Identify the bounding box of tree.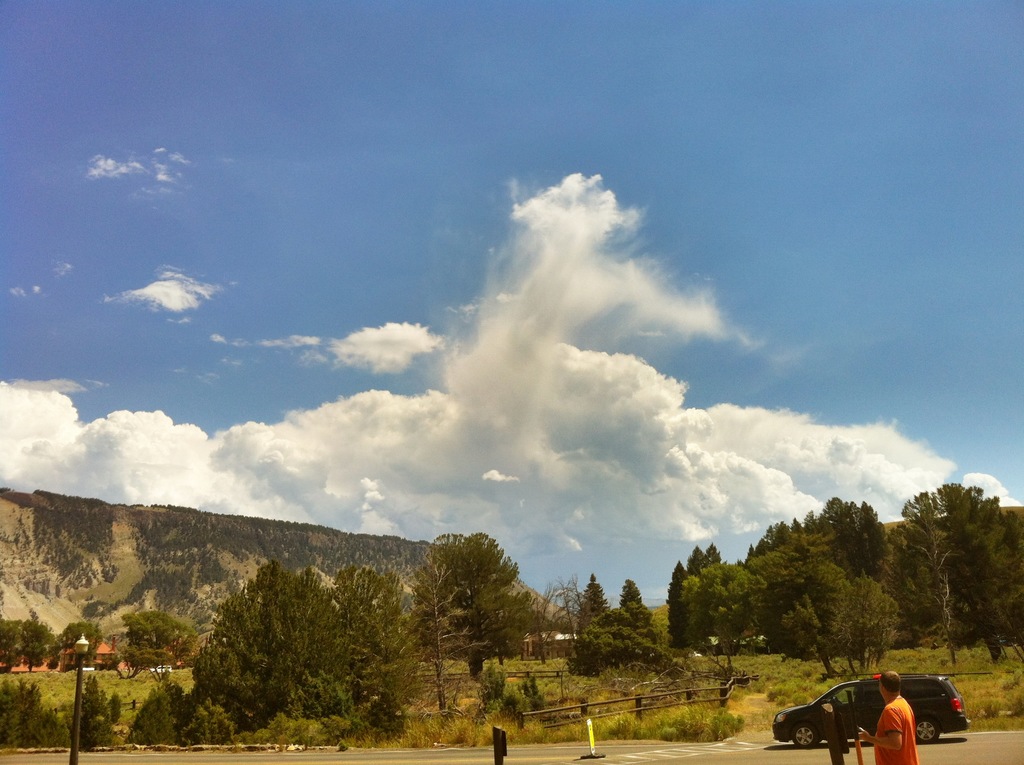
box(416, 527, 527, 690).
